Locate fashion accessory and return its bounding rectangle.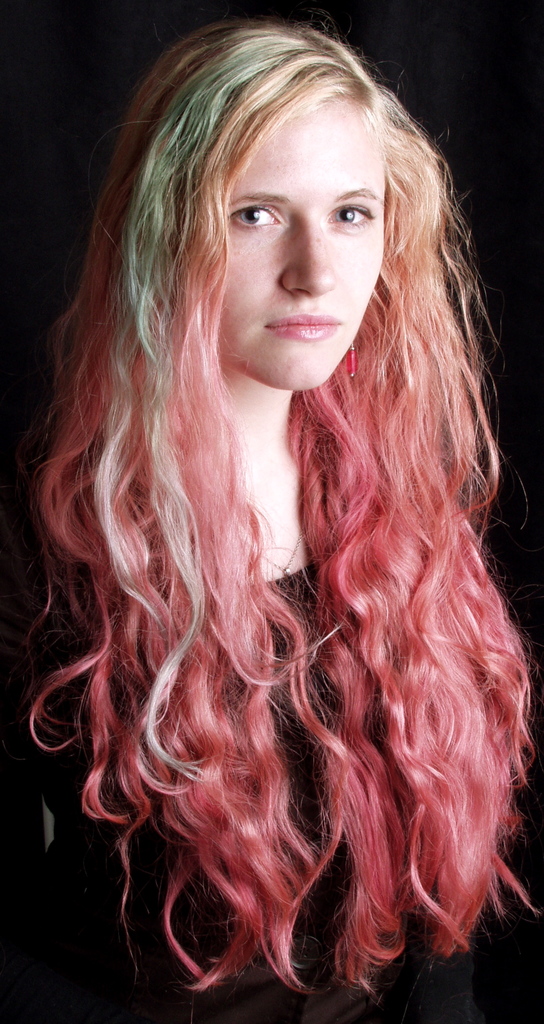
select_region(256, 524, 304, 579).
